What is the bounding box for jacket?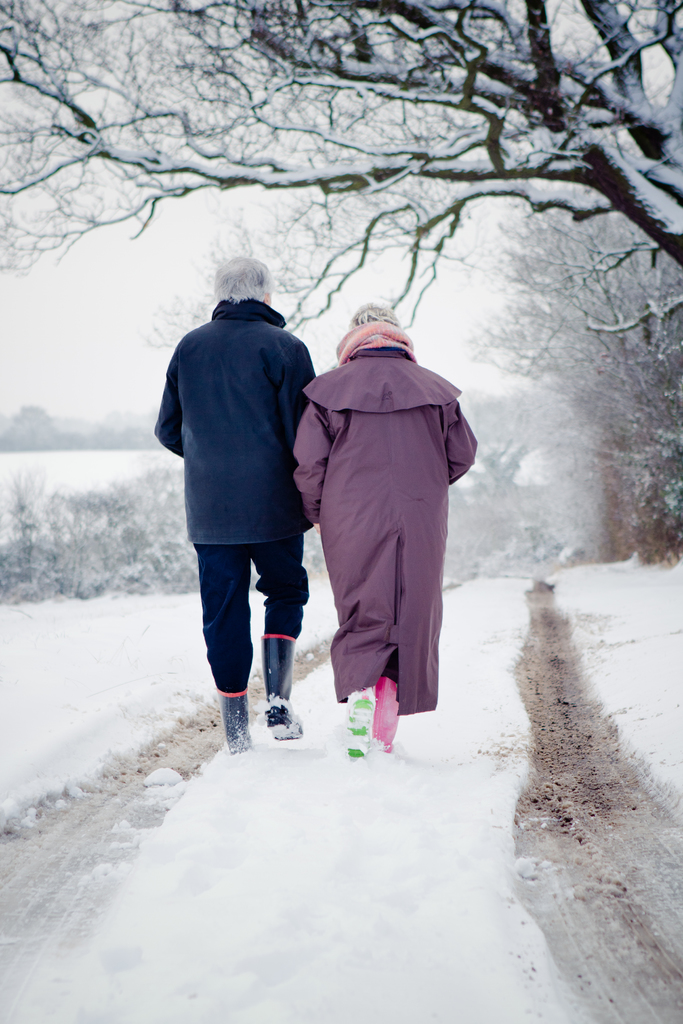
region(148, 294, 317, 548).
